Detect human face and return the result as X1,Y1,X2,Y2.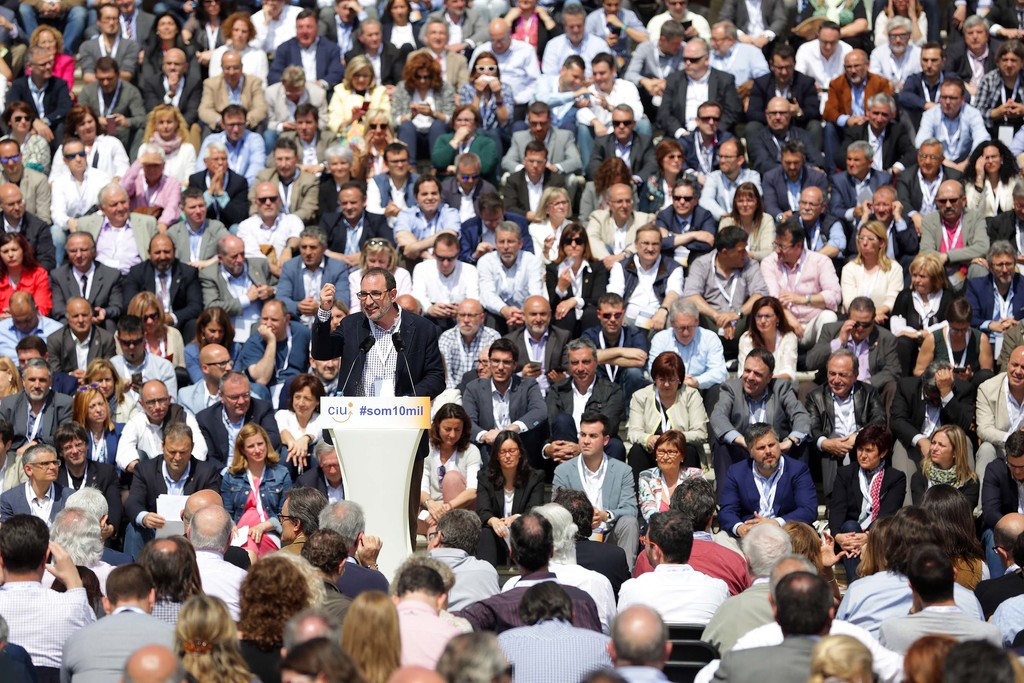
122,334,145,360.
